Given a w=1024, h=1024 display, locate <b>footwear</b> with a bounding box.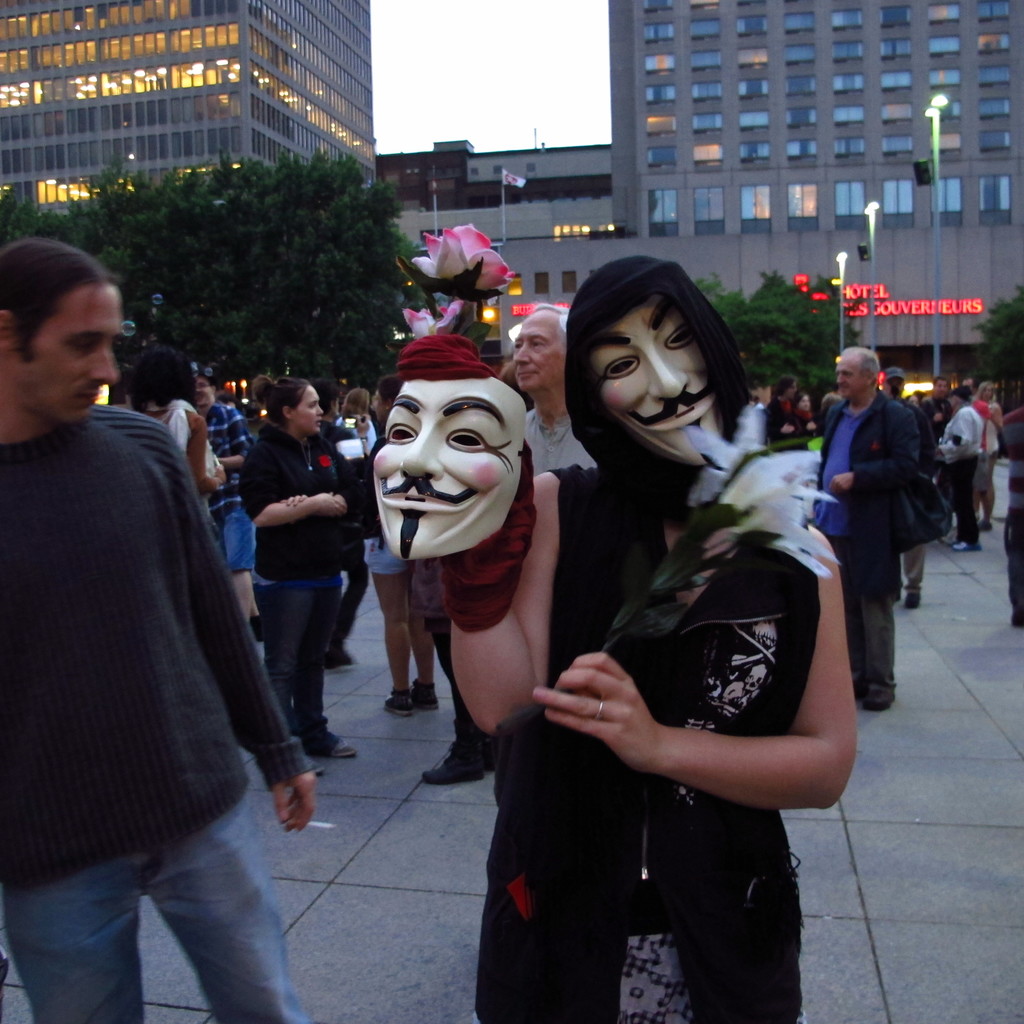
Located: rect(321, 652, 337, 673).
